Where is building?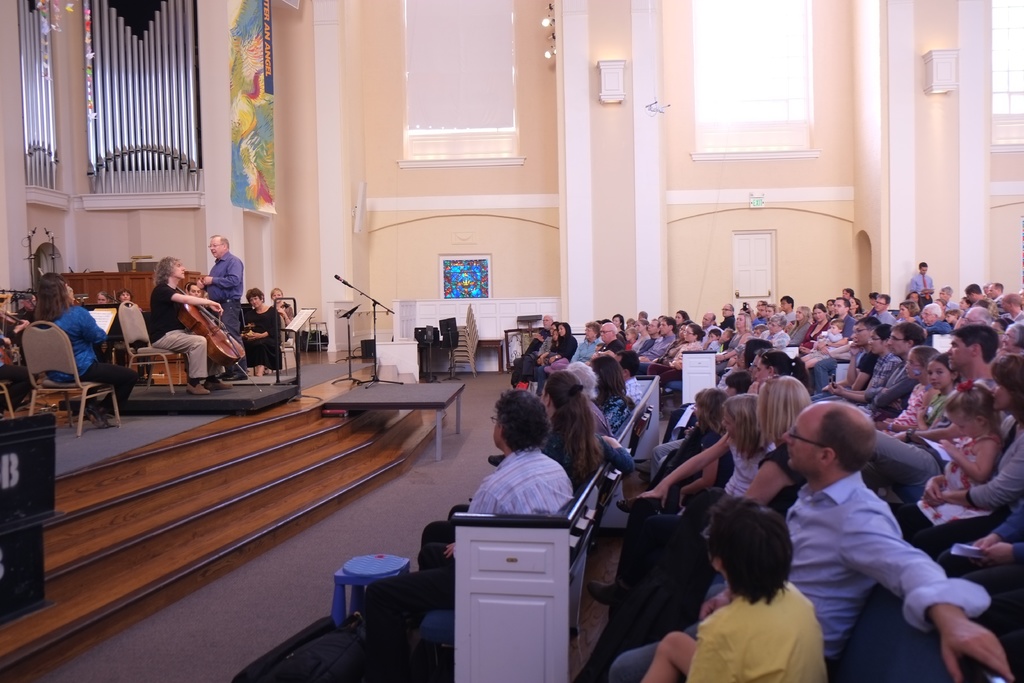
x1=1 y1=2 x2=1023 y2=682.
